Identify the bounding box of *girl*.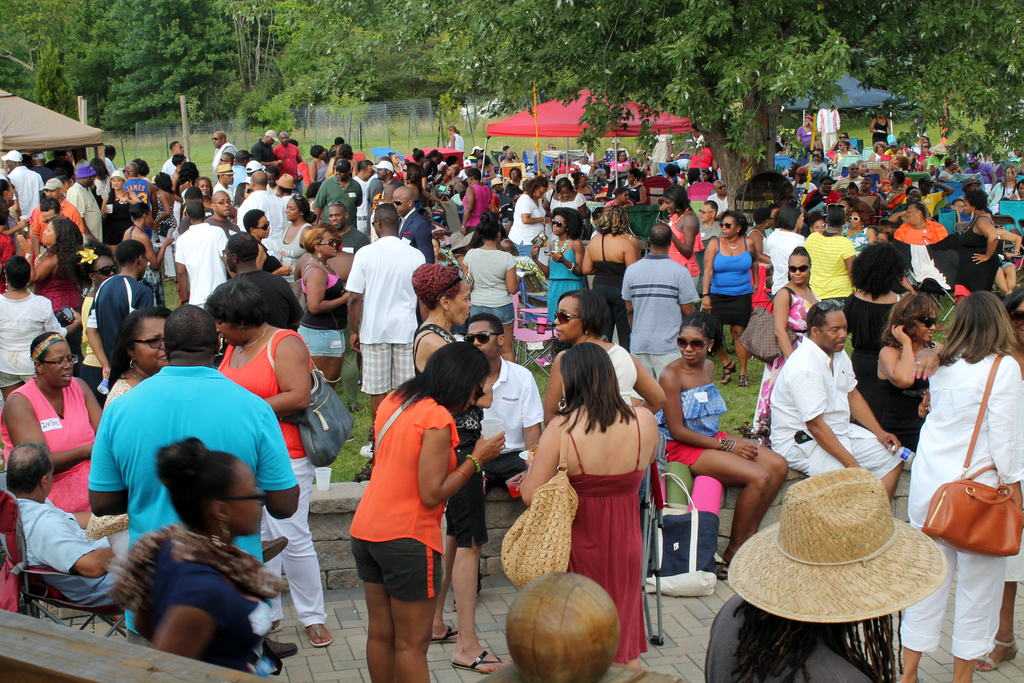
crop(889, 199, 956, 324).
